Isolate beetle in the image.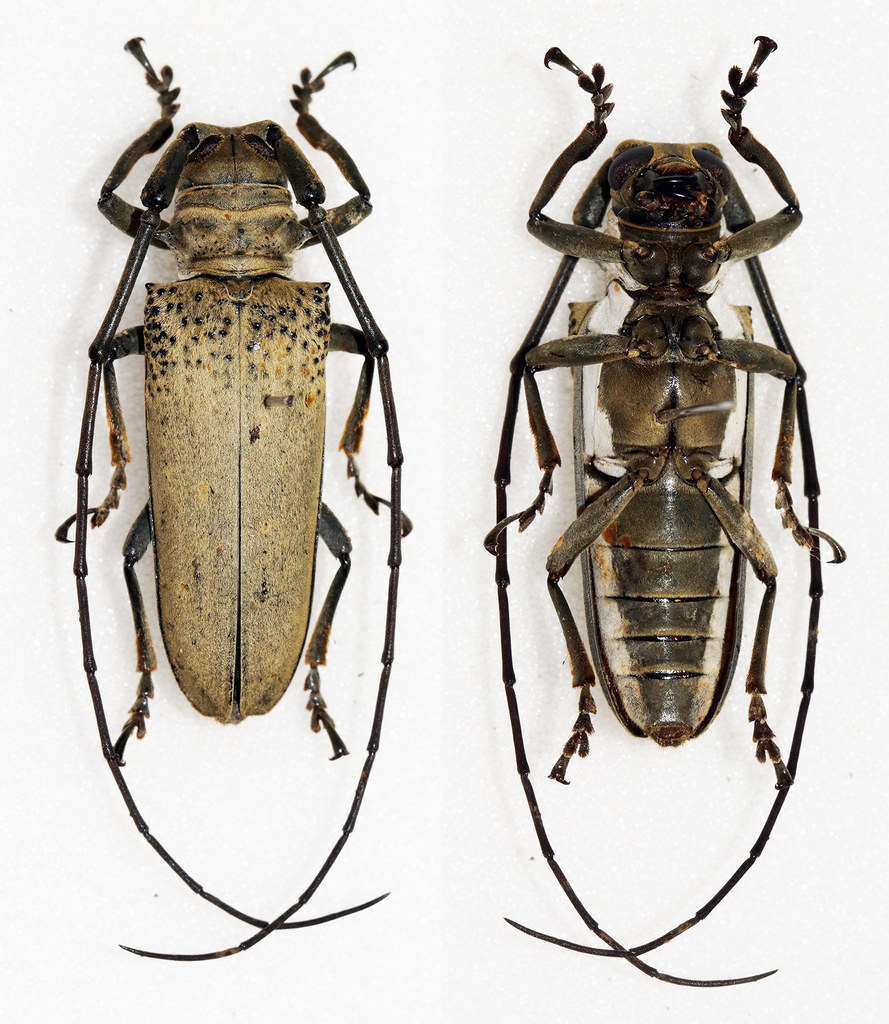
Isolated region: crop(47, 36, 439, 816).
